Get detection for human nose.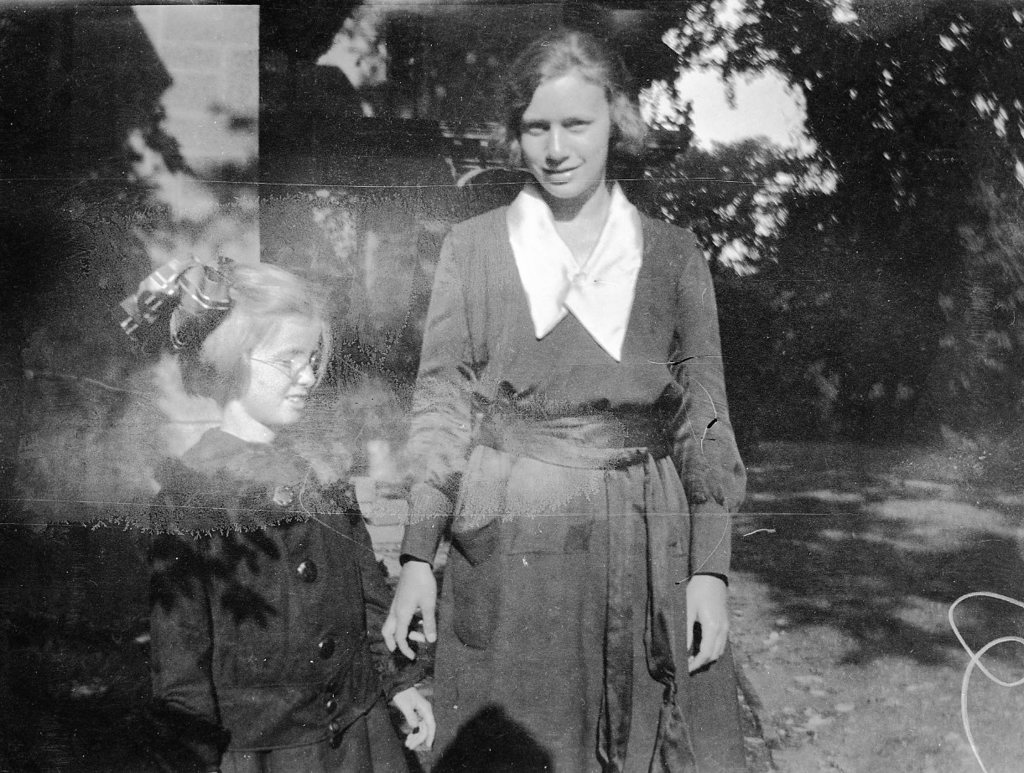
Detection: x1=296 y1=359 x2=315 y2=389.
